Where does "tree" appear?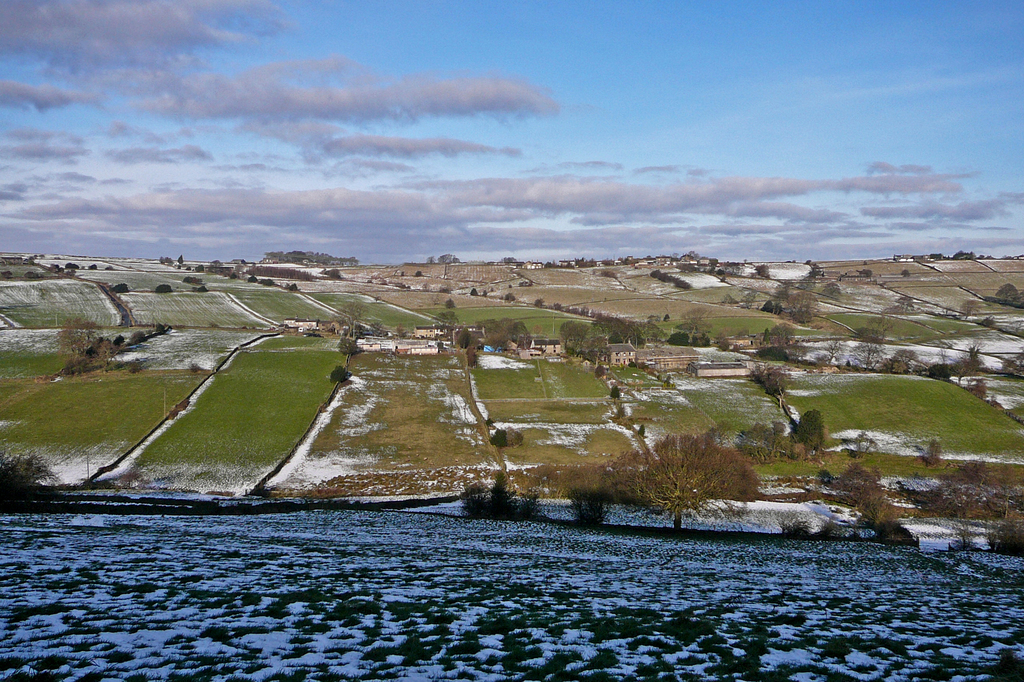
Appears at 61:261:79:267.
